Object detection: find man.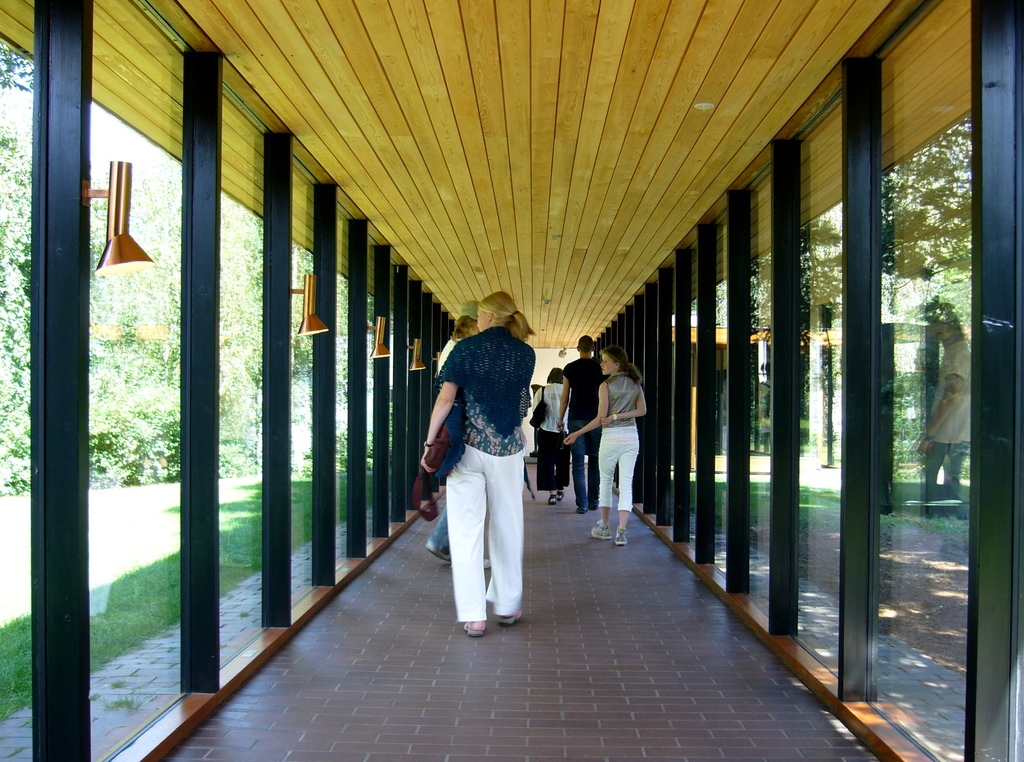
[419, 299, 492, 572].
